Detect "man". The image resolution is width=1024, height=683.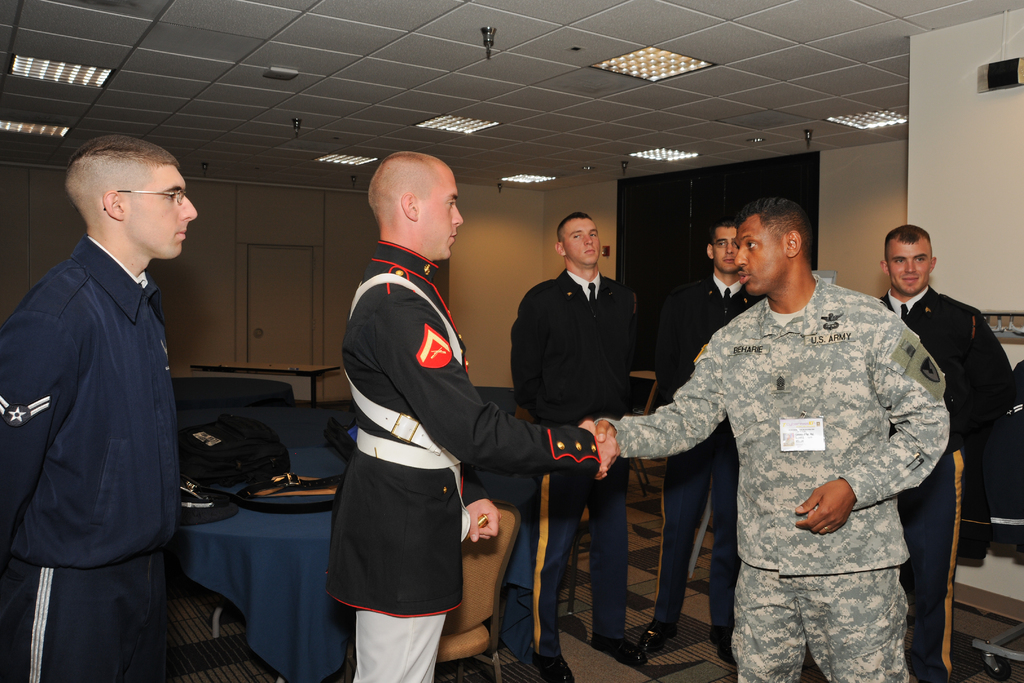
x1=504, y1=200, x2=650, y2=682.
